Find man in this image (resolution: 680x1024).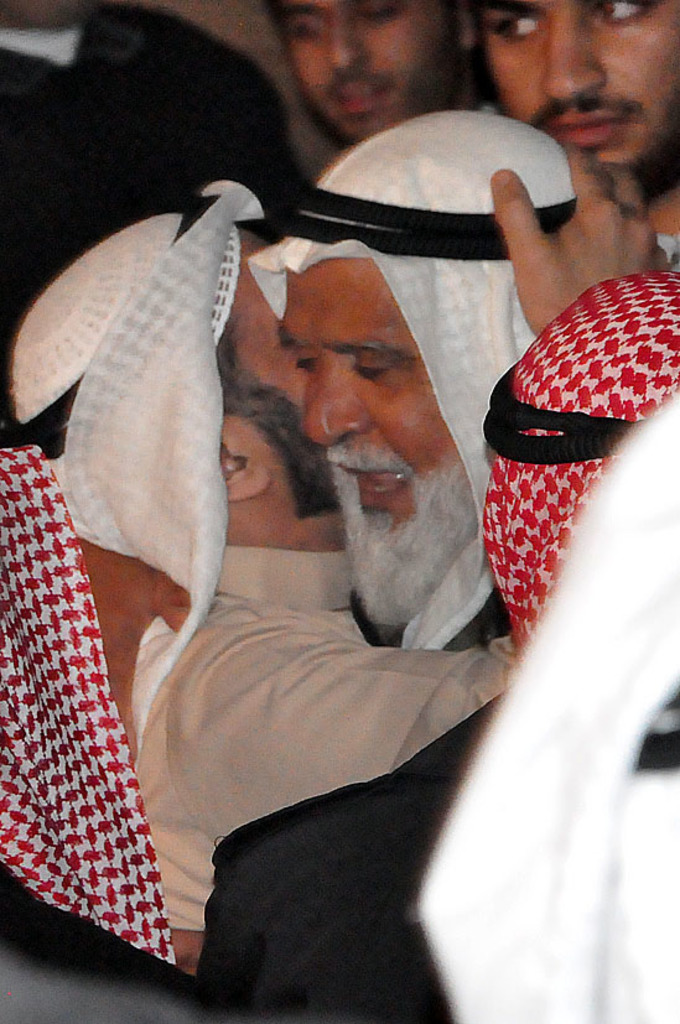
264:0:499:149.
